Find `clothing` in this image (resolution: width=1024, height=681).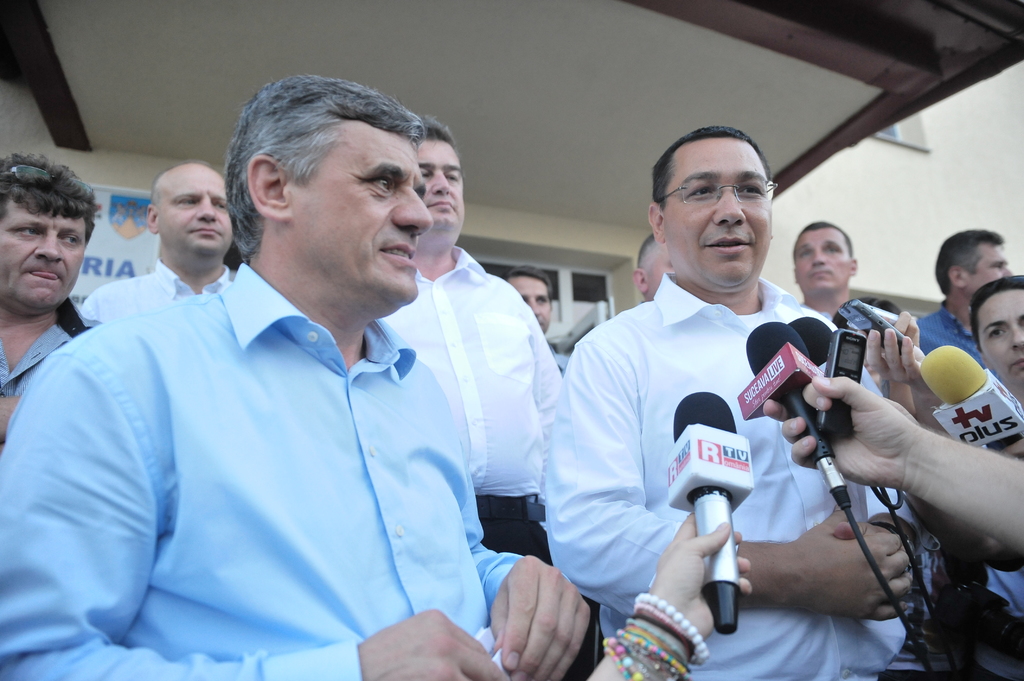
(38, 184, 586, 677).
